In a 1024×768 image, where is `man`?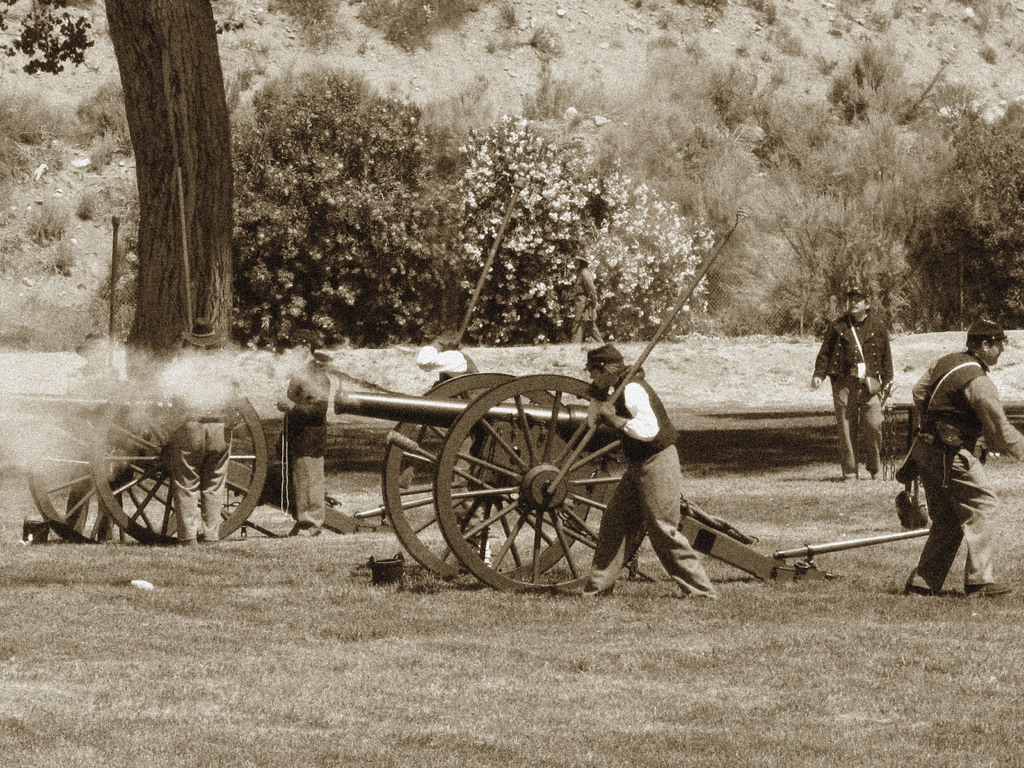
408:321:476:475.
